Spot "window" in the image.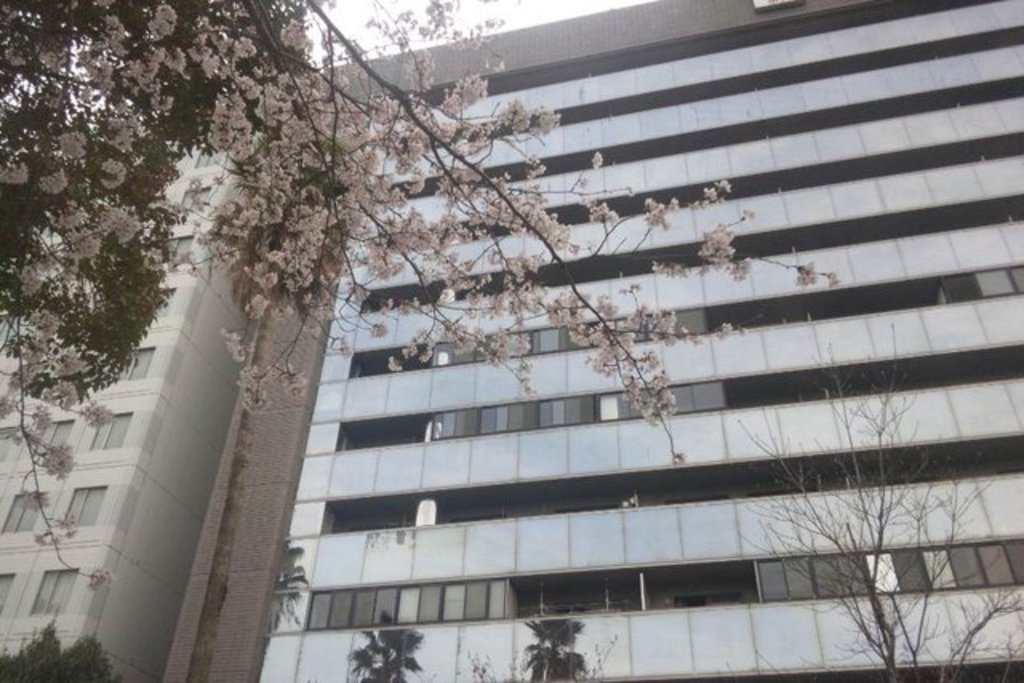
"window" found at (x1=34, y1=421, x2=74, y2=467).
